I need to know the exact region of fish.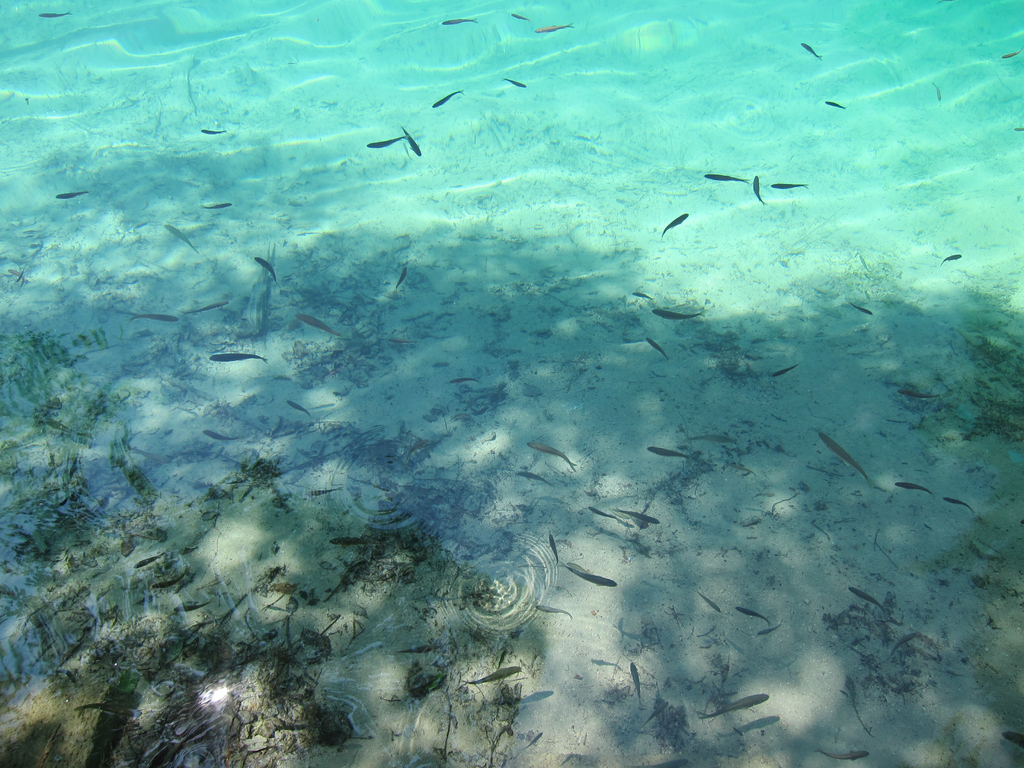
Region: l=656, t=308, r=703, b=323.
